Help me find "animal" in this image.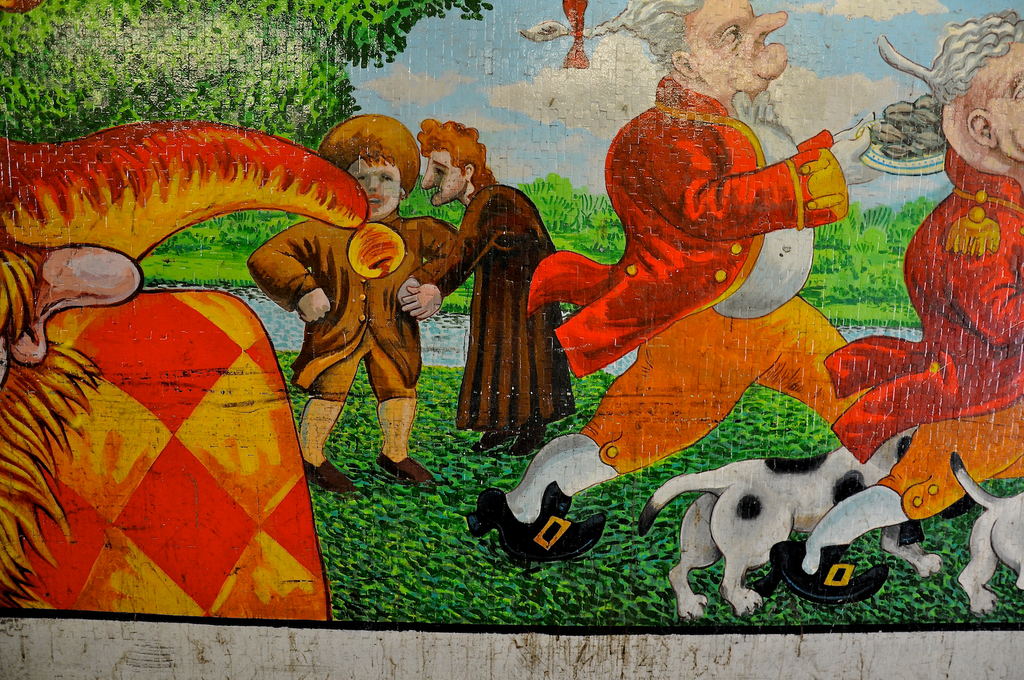
Found it: box(637, 429, 943, 622).
